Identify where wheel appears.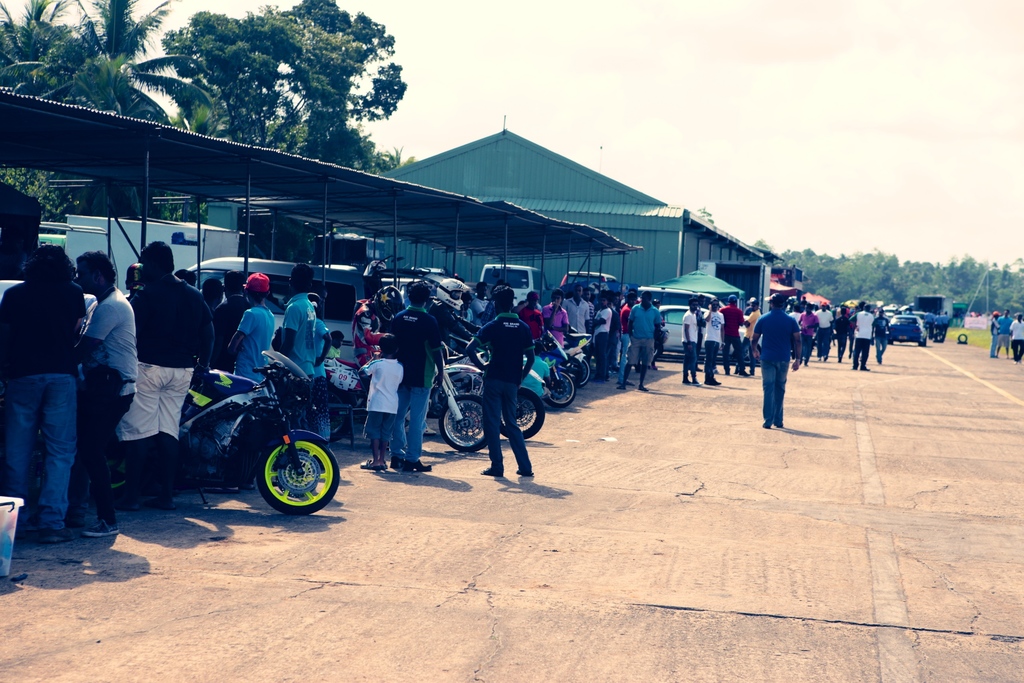
Appears at x1=573, y1=358, x2=589, y2=386.
